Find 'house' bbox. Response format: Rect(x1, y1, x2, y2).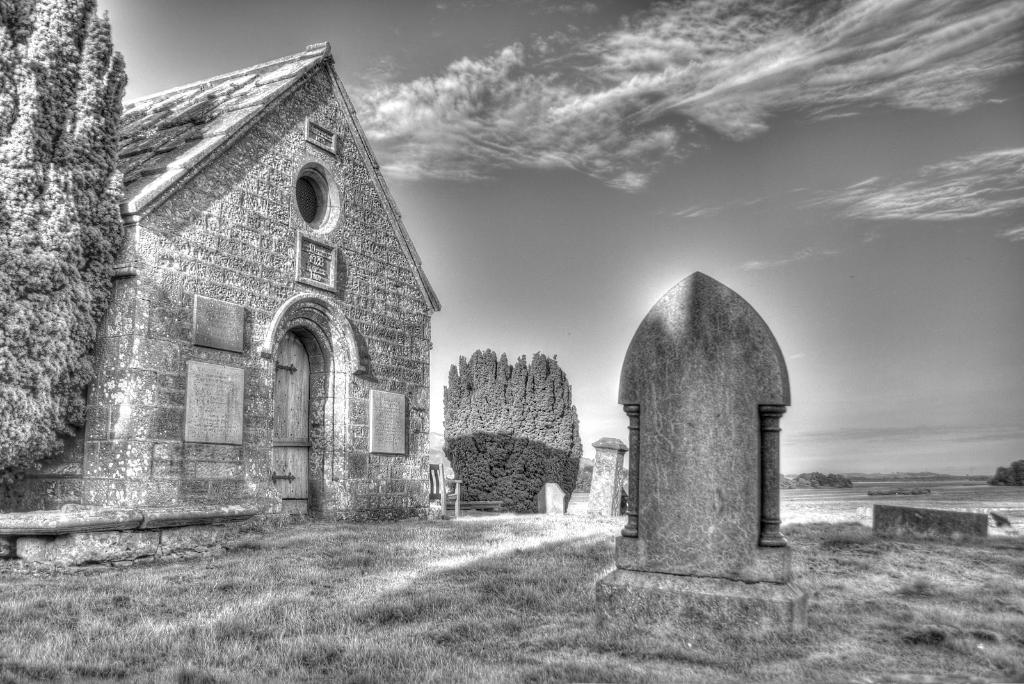
Rect(56, 0, 429, 537).
